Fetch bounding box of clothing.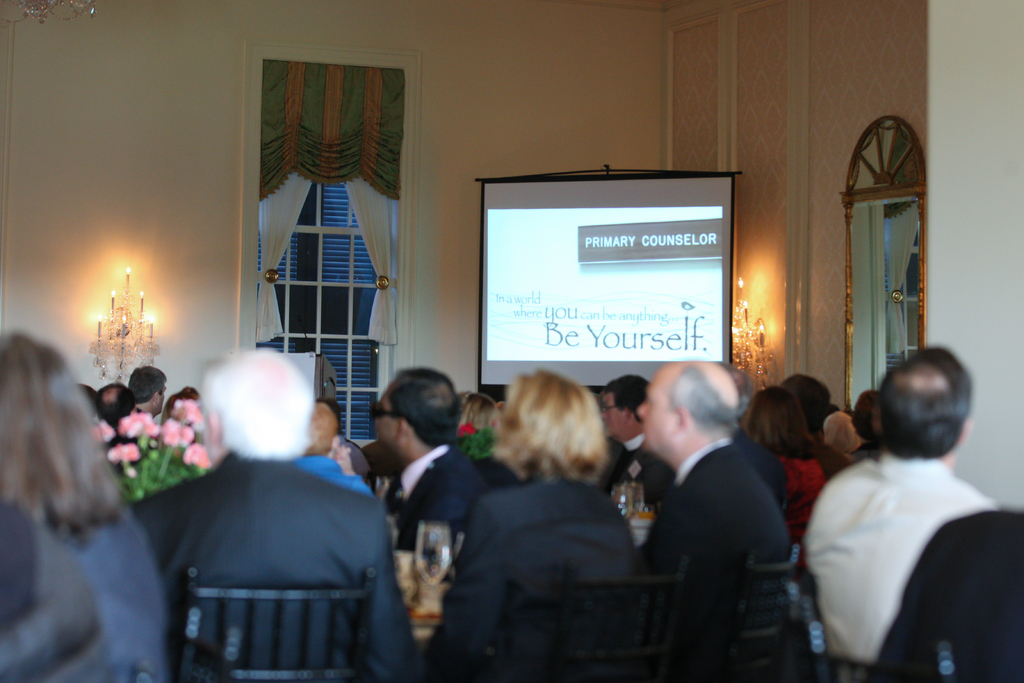
Bbox: <box>68,499,169,680</box>.
